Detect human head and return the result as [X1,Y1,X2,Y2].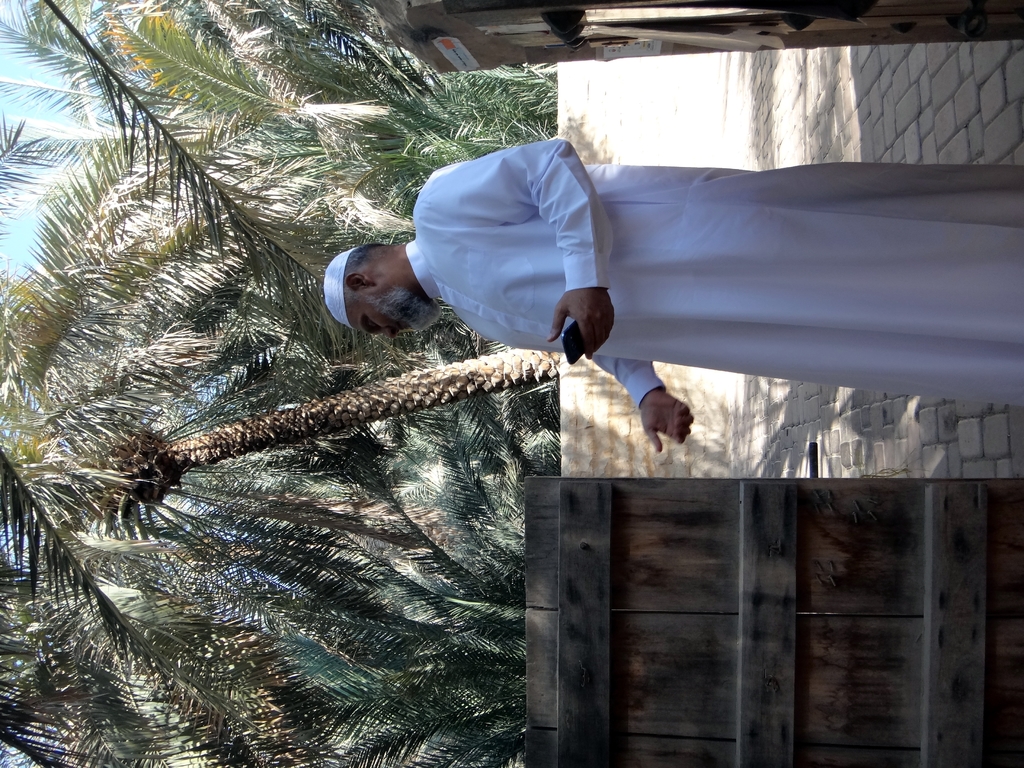
[320,230,424,328].
